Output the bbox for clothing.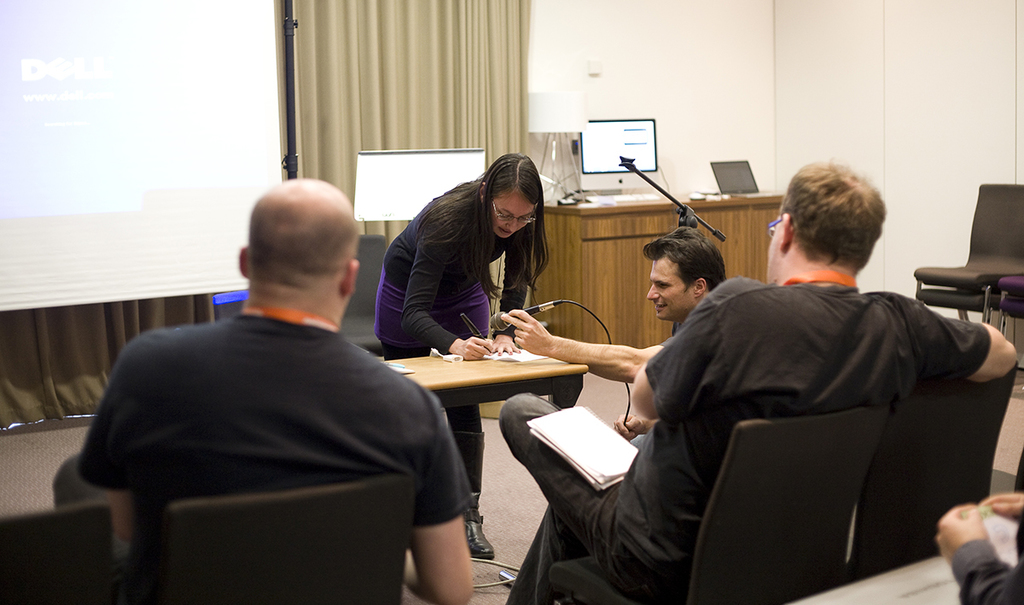
{"left": 373, "top": 191, "right": 536, "bottom": 497}.
